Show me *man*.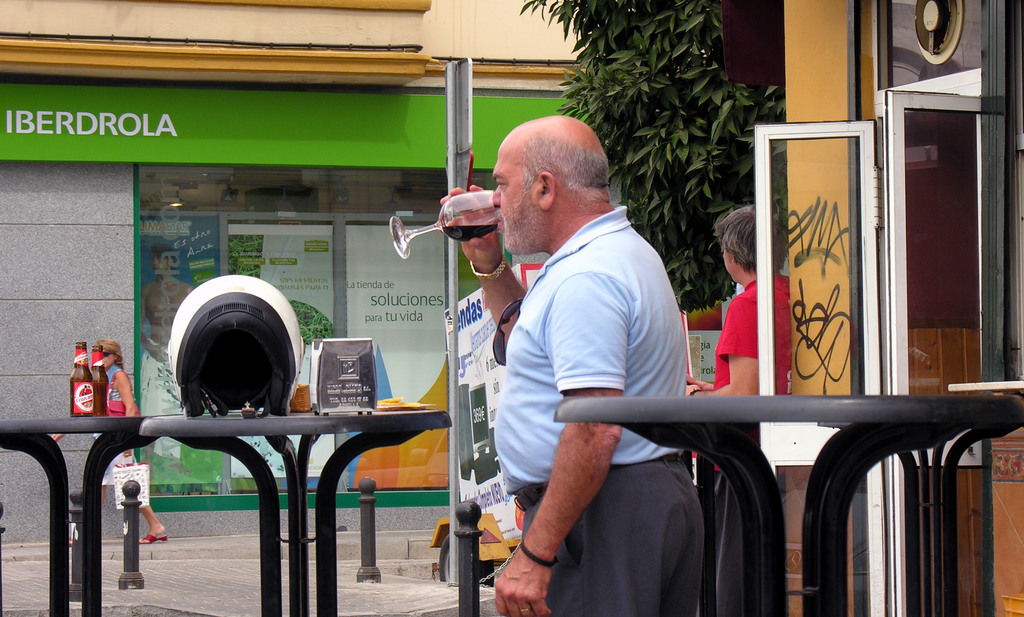
*man* is here: left=445, top=90, right=715, bottom=616.
